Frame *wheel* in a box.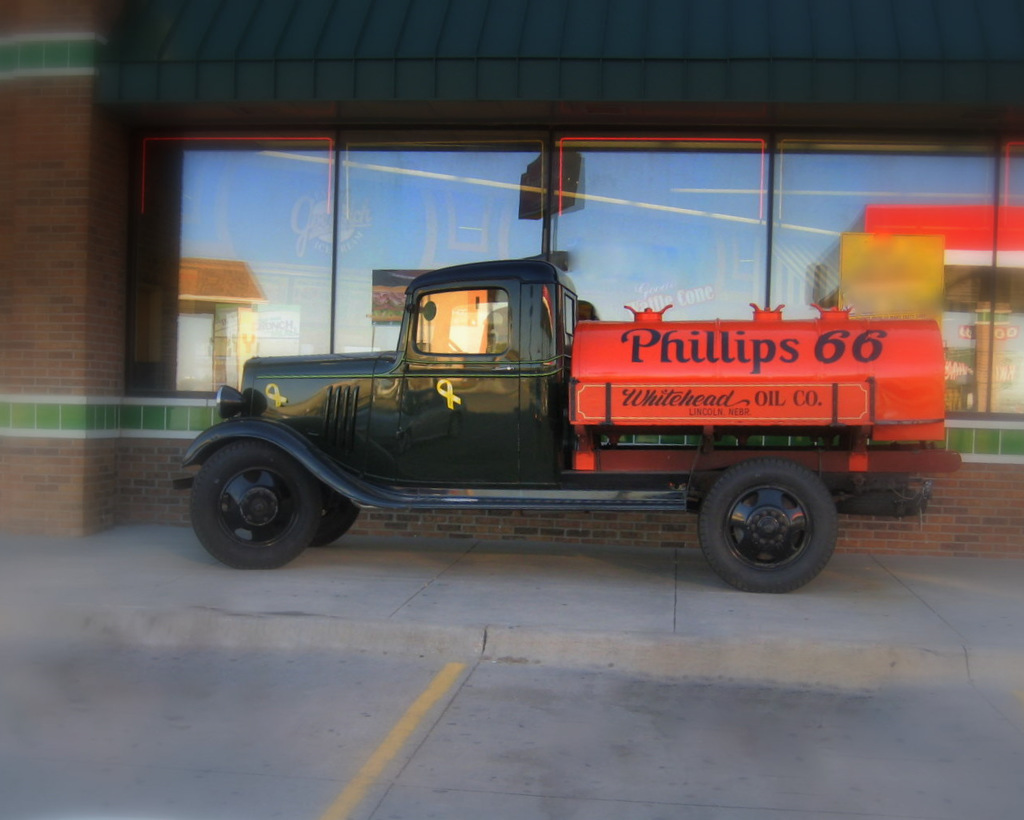
[x1=184, y1=433, x2=322, y2=575].
